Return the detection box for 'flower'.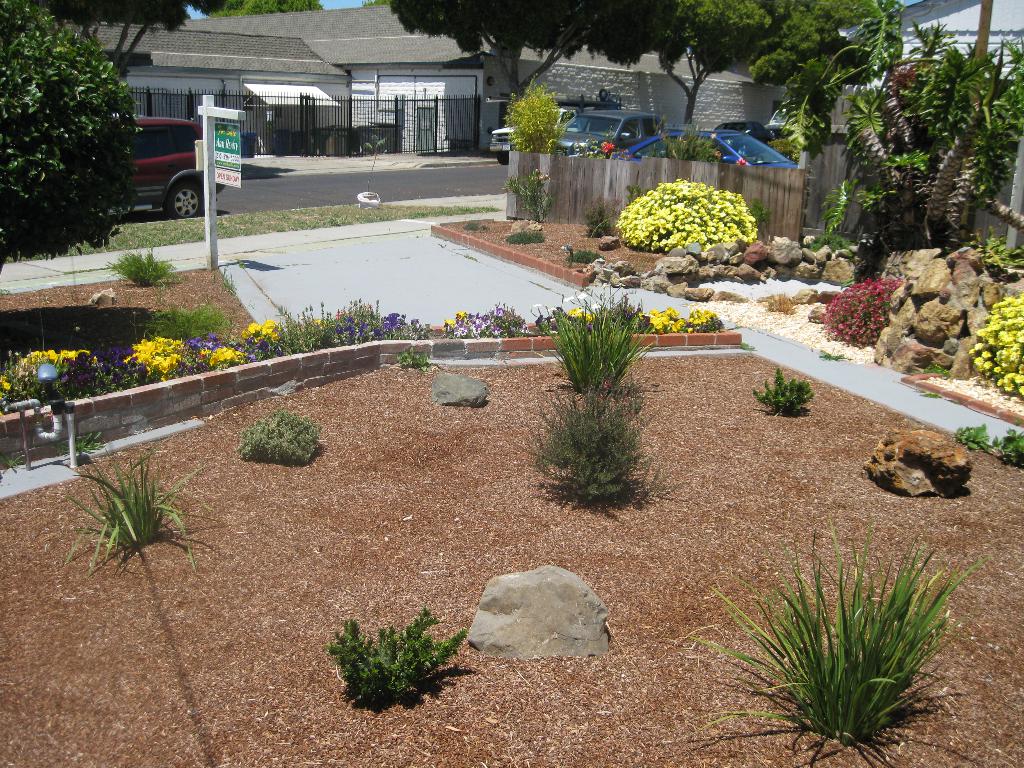
box(531, 304, 733, 336).
